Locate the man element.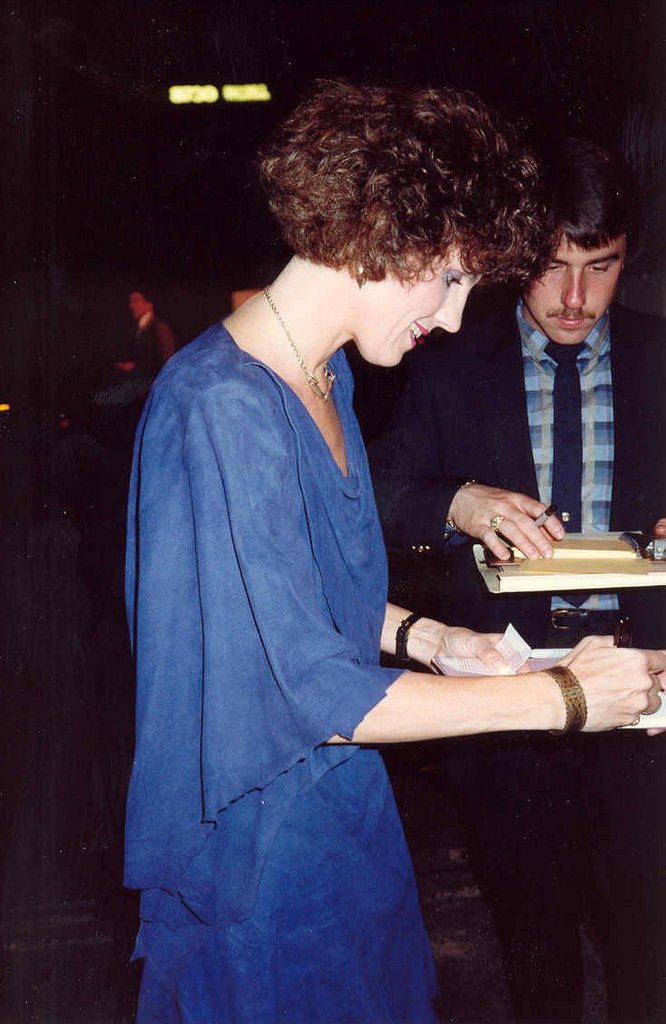
Element bbox: <region>359, 145, 665, 1023</region>.
